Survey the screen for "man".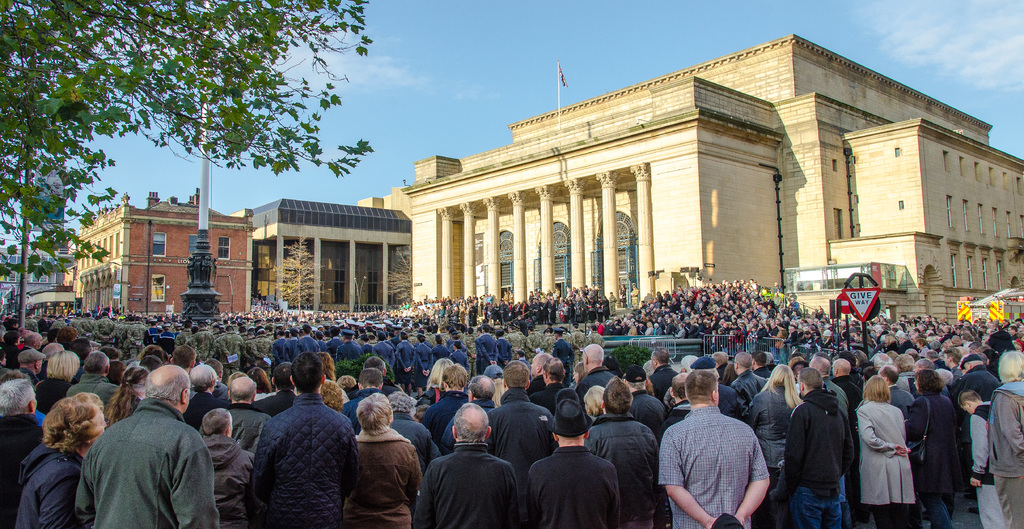
Survey found: 873/360/924/419.
